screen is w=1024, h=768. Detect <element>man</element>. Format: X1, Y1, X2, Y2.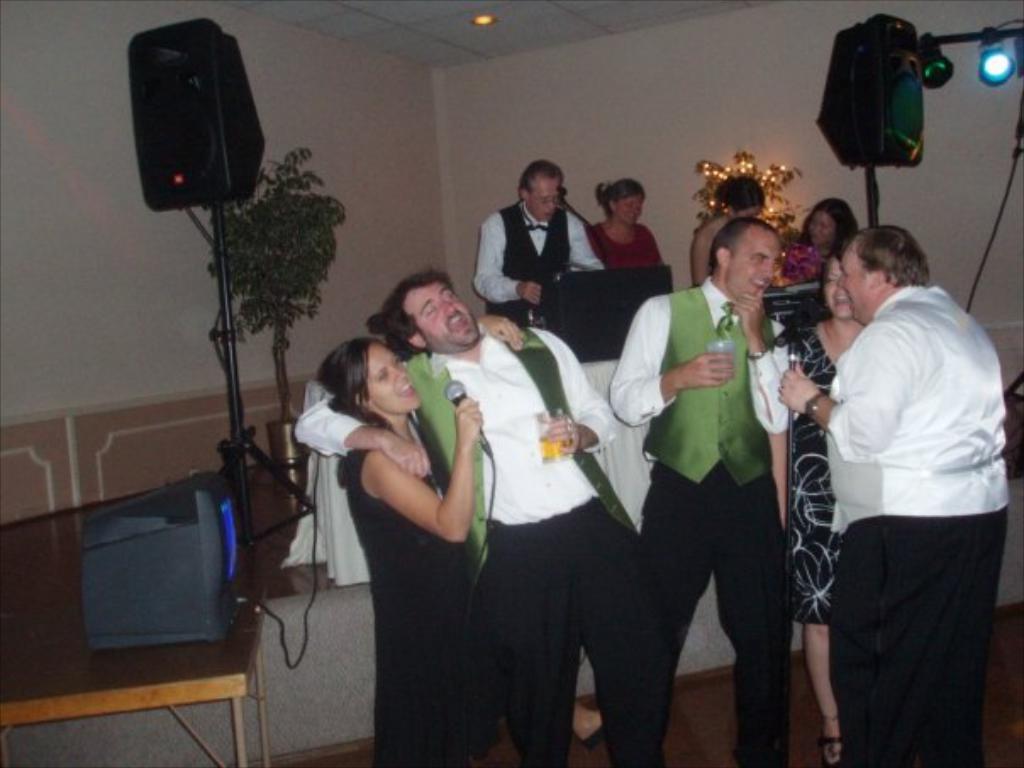
783, 170, 995, 767.
